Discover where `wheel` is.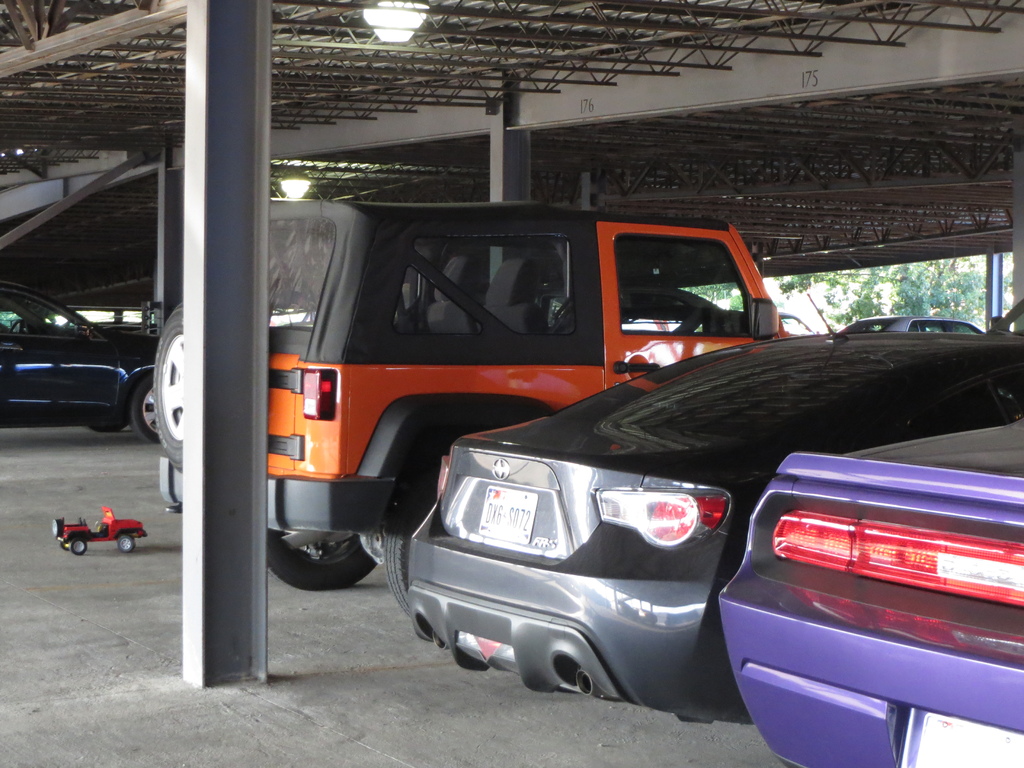
Discovered at [left=266, top=525, right=376, bottom=591].
